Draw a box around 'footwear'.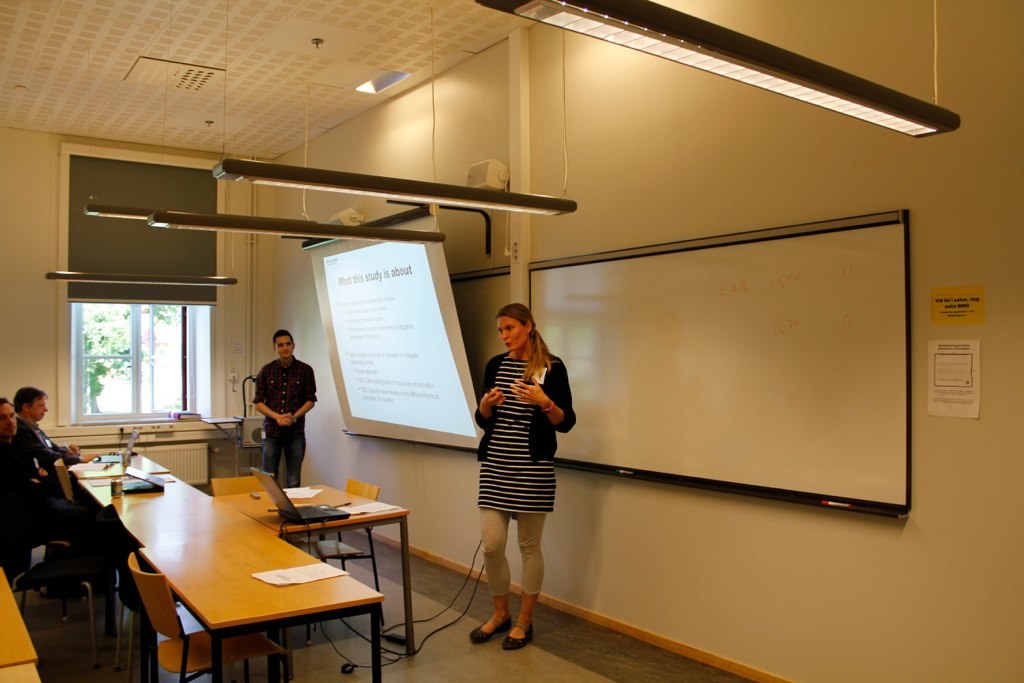
Rect(498, 623, 539, 654).
